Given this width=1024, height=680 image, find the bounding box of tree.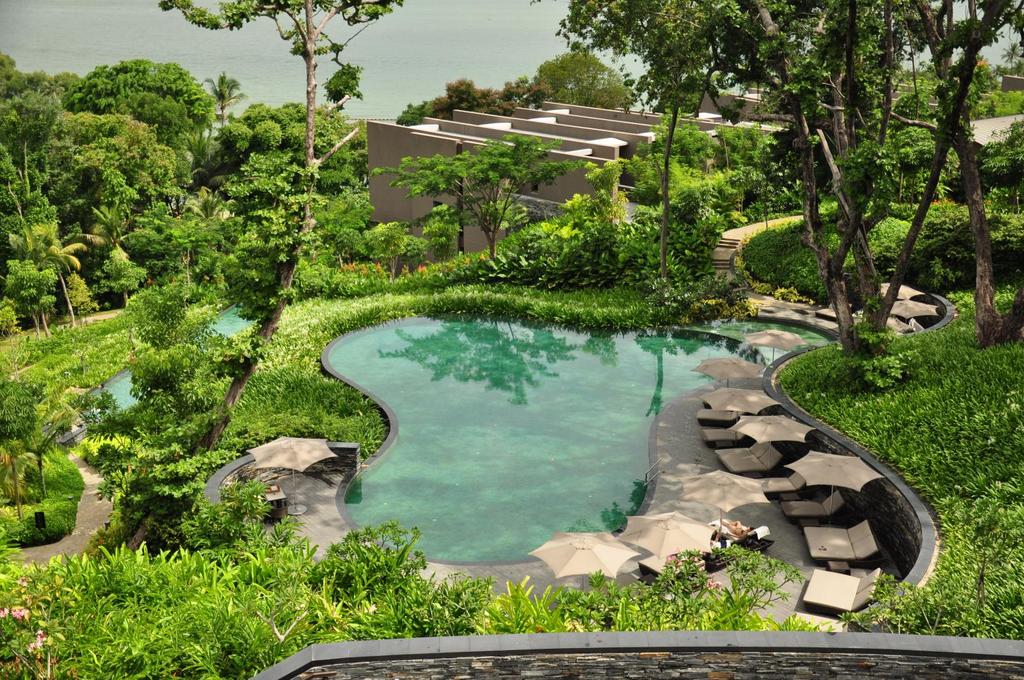
bbox(69, 54, 207, 164).
